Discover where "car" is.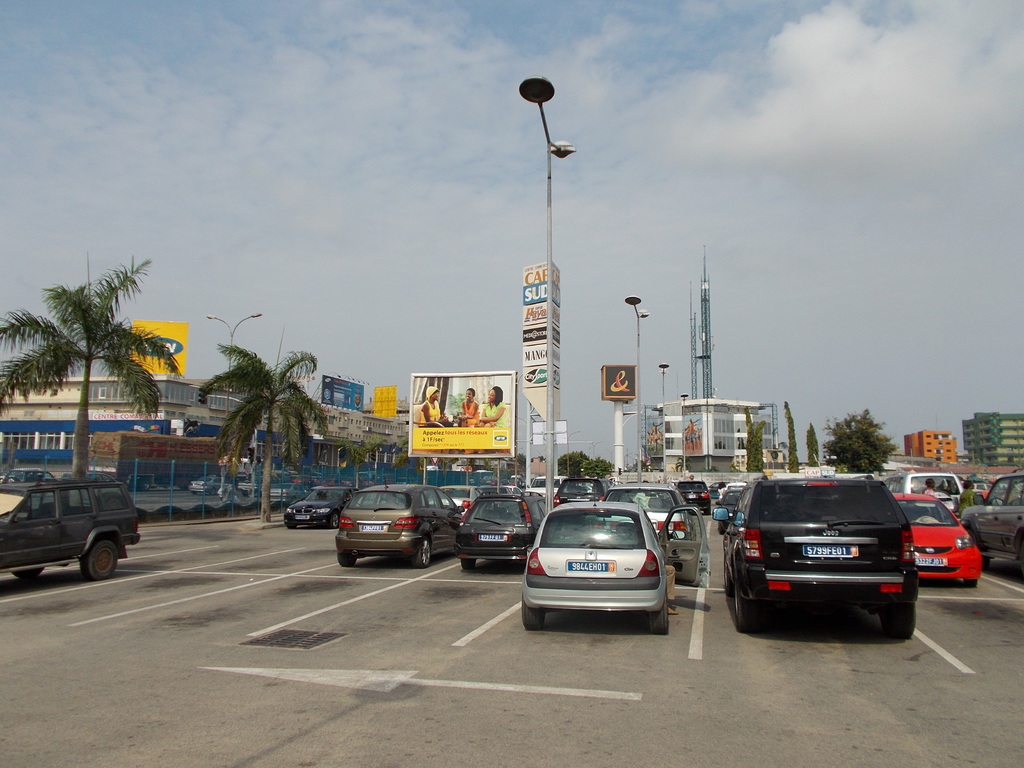
Discovered at 330 479 454 581.
